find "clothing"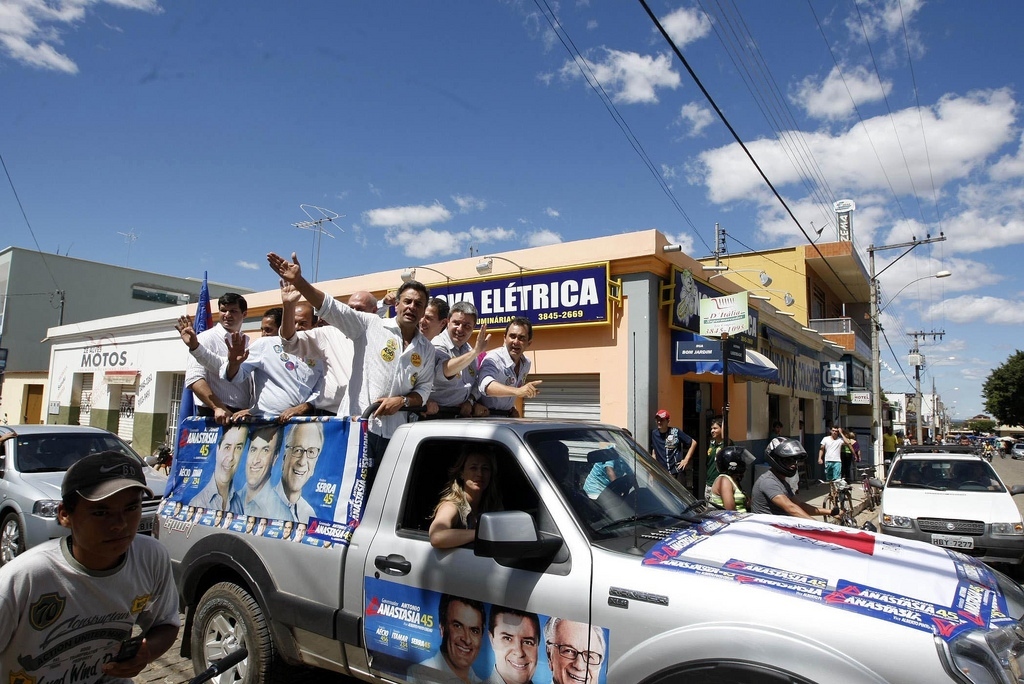
select_region(278, 324, 358, 417)
